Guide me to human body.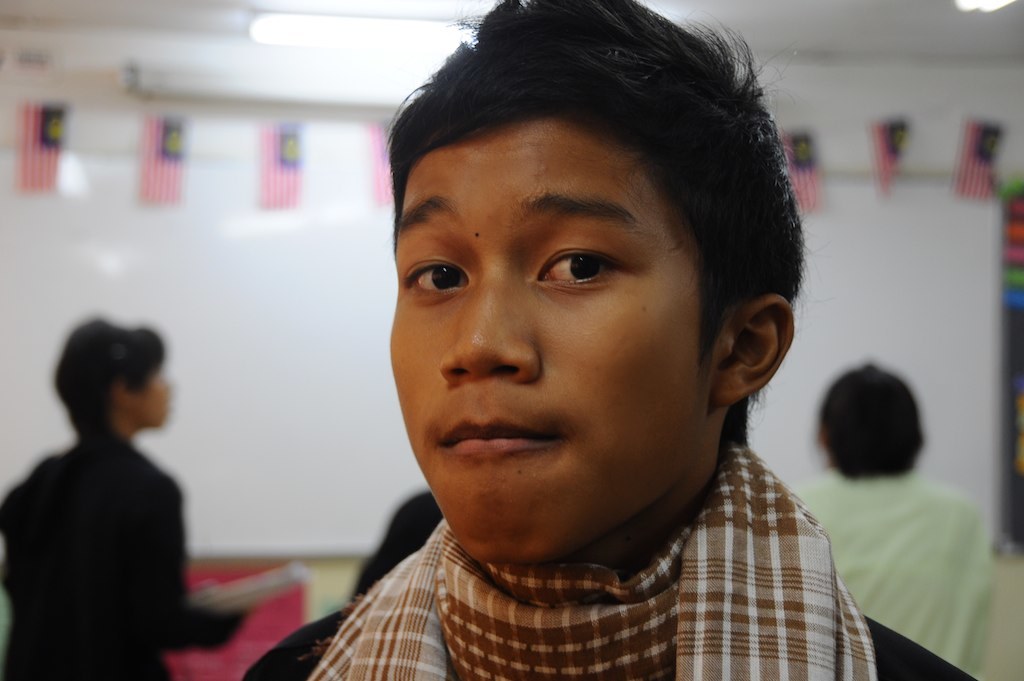
Guidance: locate(235, 1, 976, 680).
